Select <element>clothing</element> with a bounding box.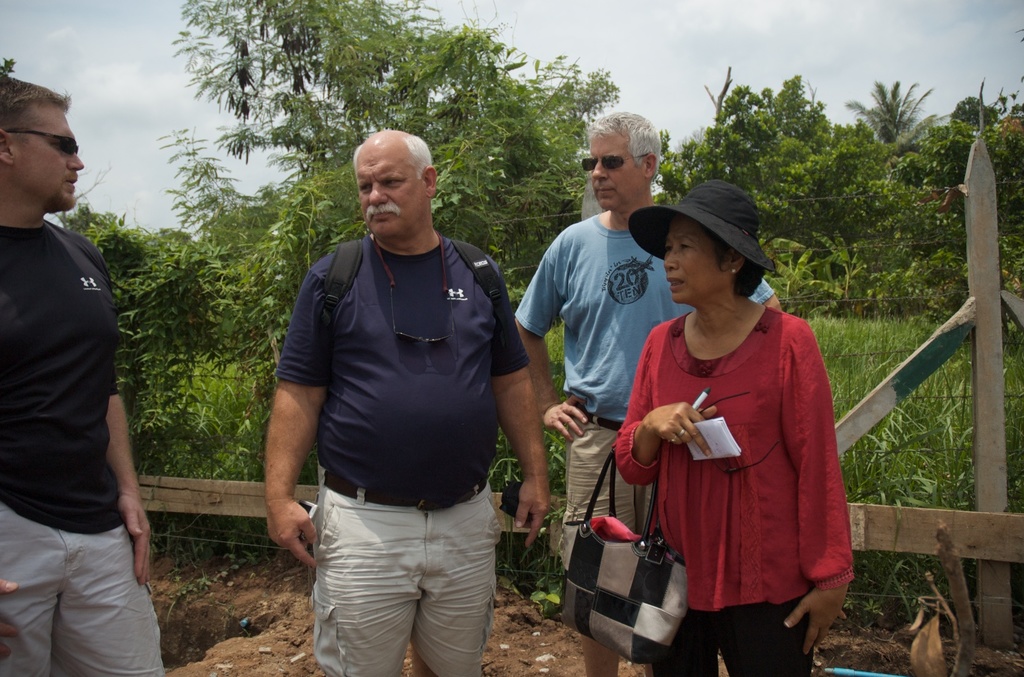
[613, 304, 849, 671].
